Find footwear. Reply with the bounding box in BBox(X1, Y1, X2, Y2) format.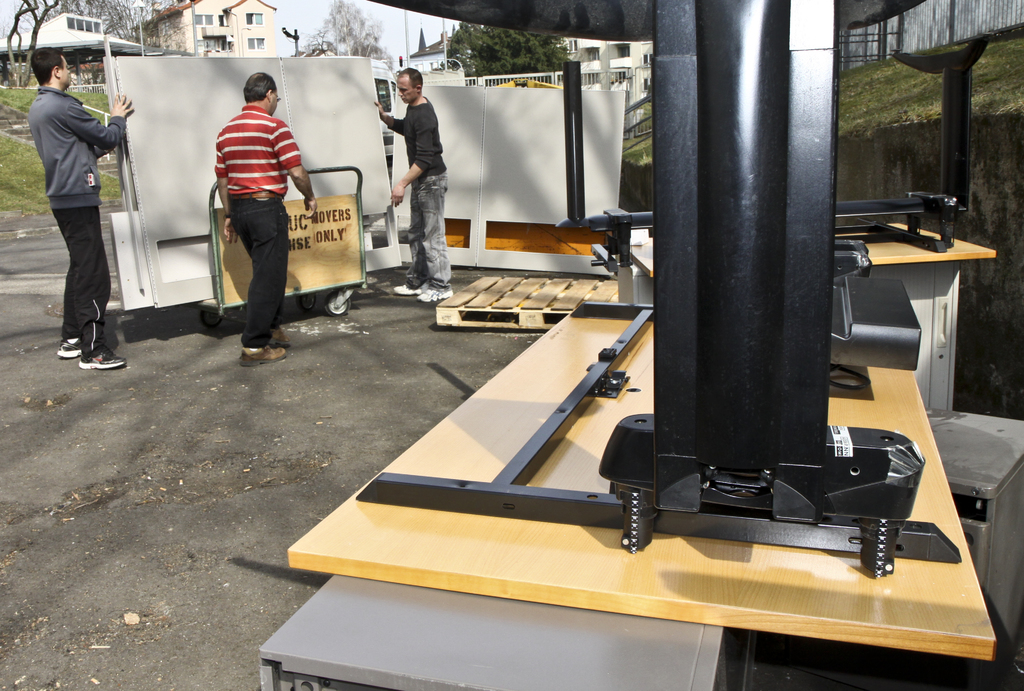
BBox(390, 279, 418, 295).
